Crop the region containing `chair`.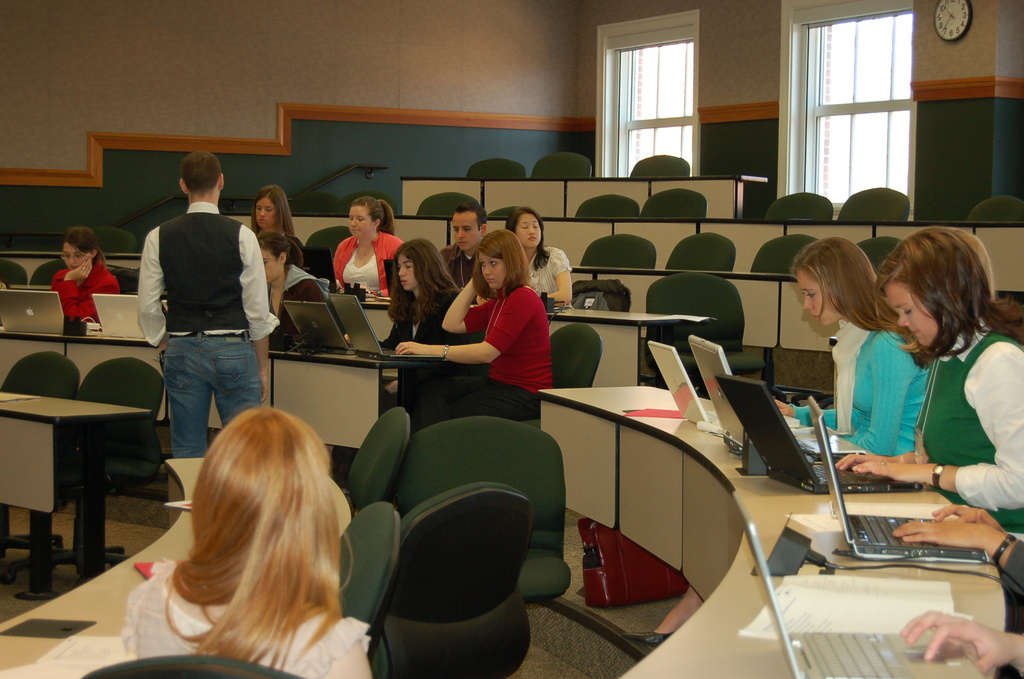
Crop region: select_region(837, 185, 909, 224).
